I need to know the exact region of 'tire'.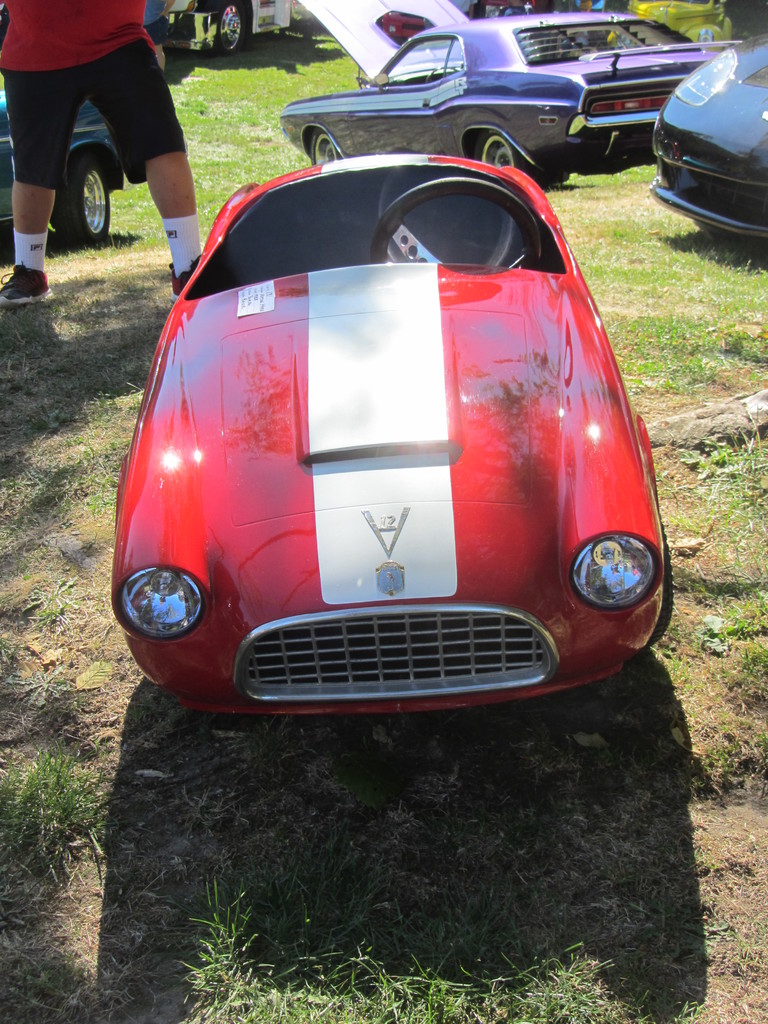
Region: 474/132/526/174.
